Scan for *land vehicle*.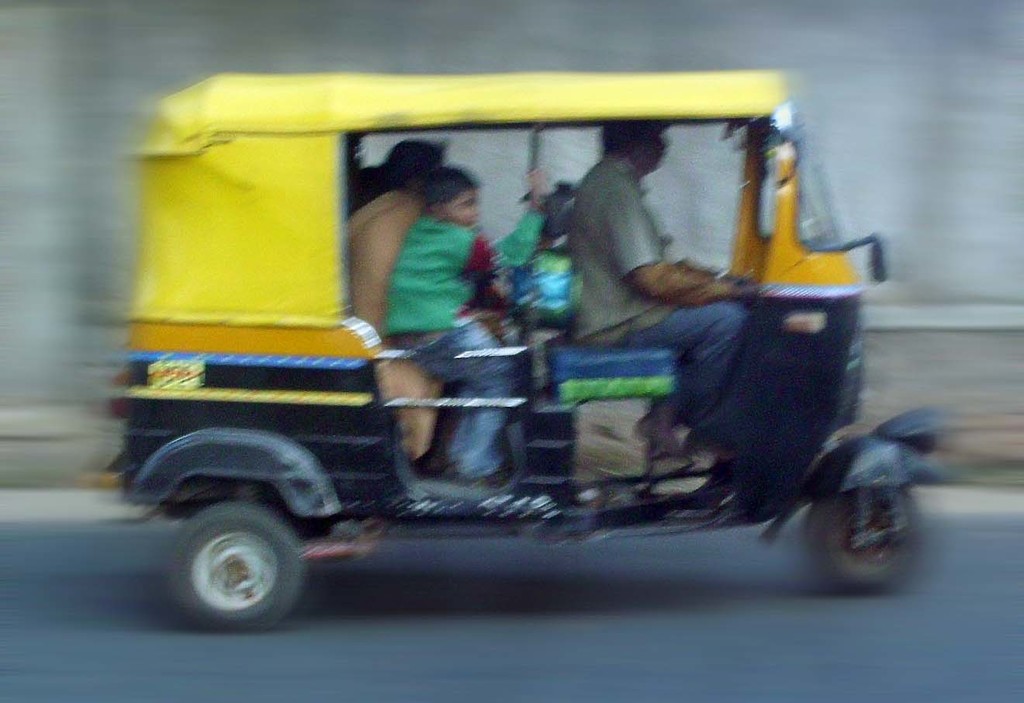
Scan result: [x1=44, y1=78, x2=954, y2=641].
